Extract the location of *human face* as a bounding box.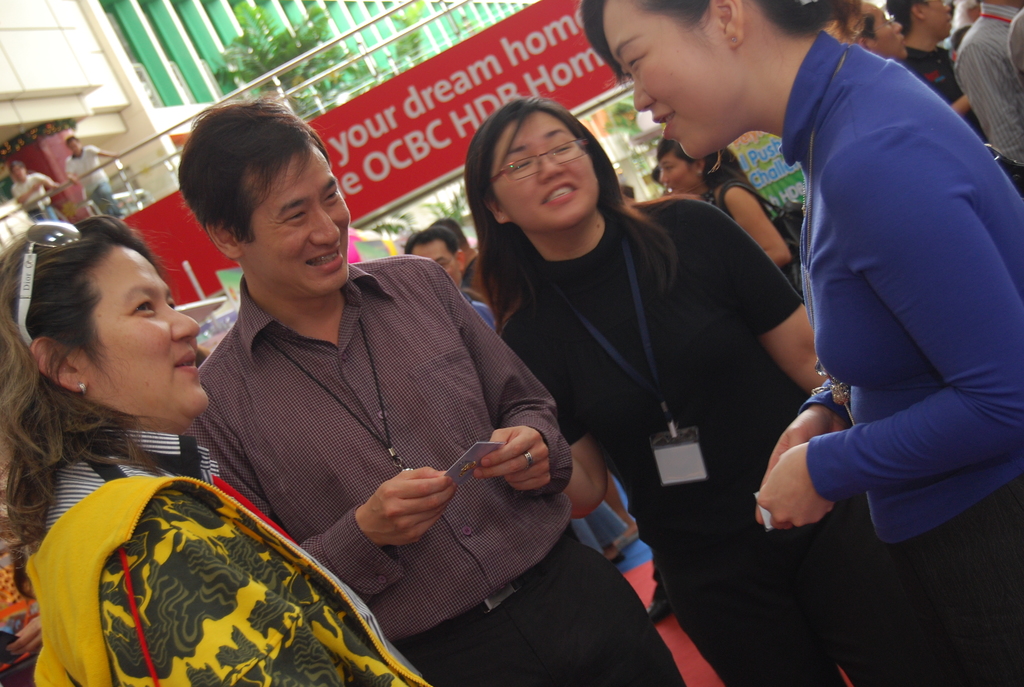
{"x1": 491, "y1": 114, "x2": 596, "y2": 228}.
